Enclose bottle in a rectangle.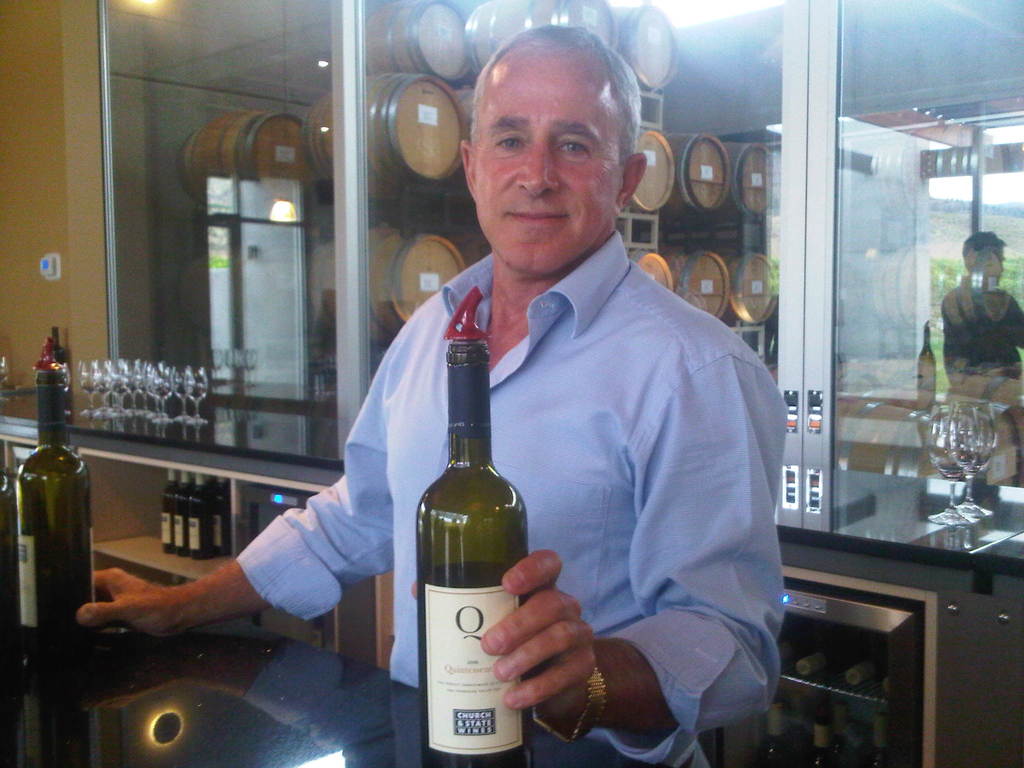
868,701,892,764.
